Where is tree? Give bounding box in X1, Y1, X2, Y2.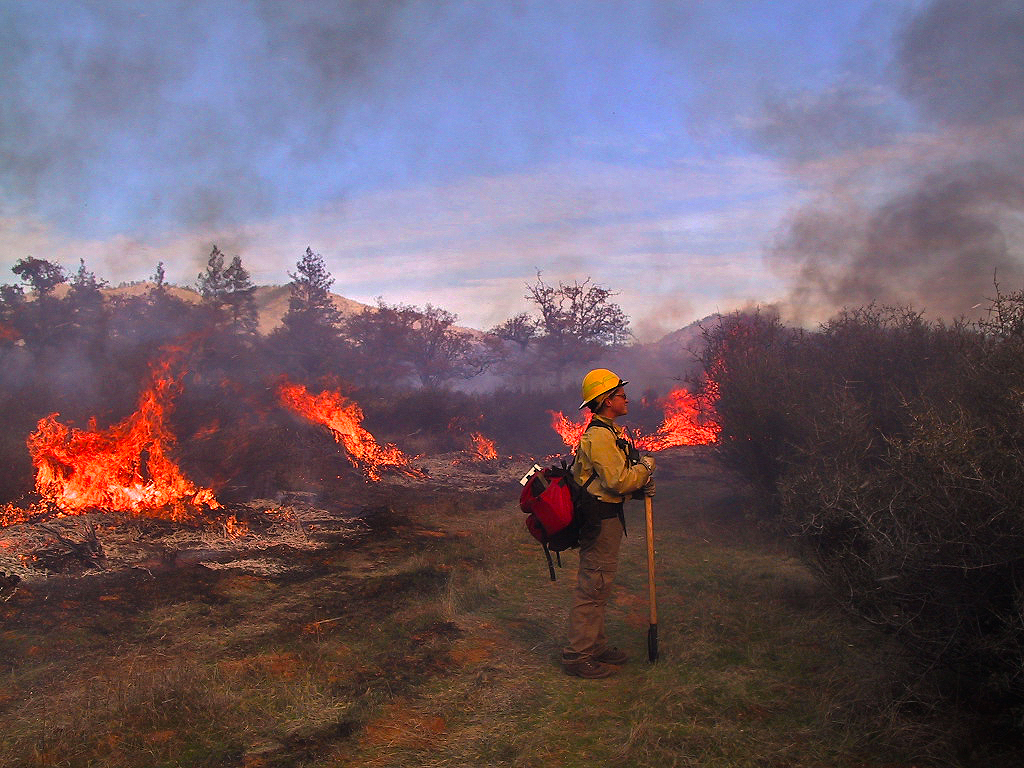
138, 257, 182, 324.
